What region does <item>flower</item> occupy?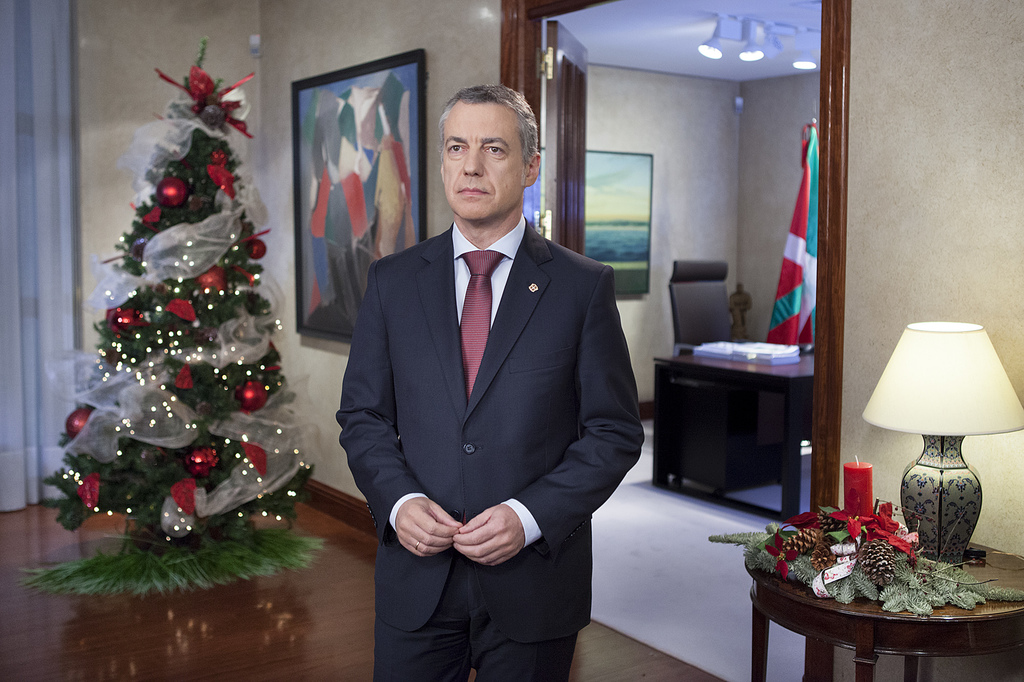
[825, 508, 875, 544].
